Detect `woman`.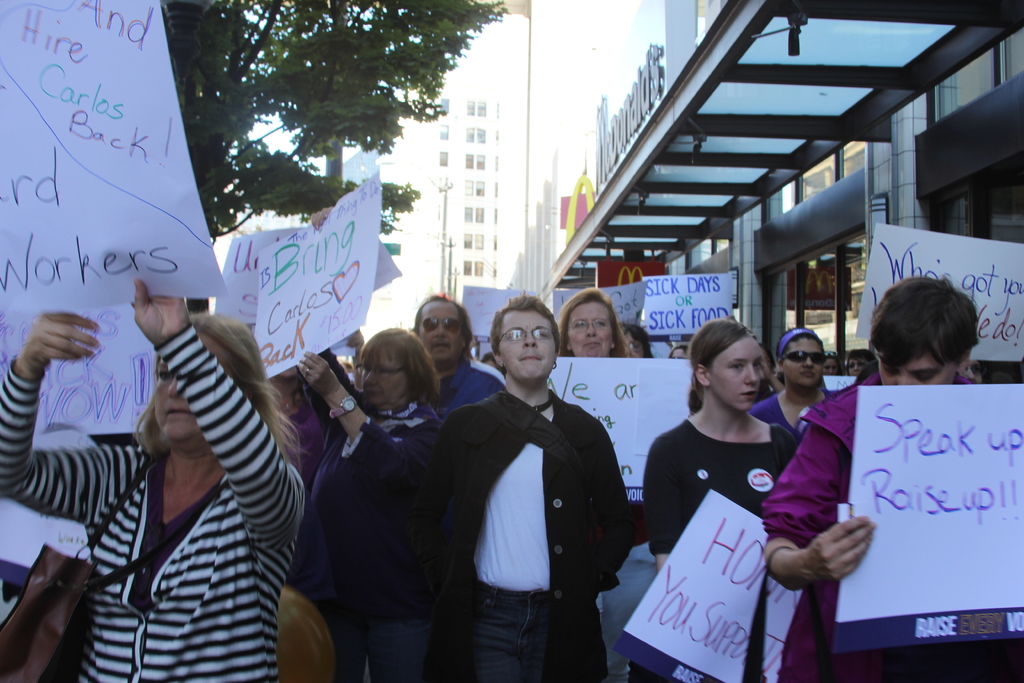
Detected at (557,290,630,363).
